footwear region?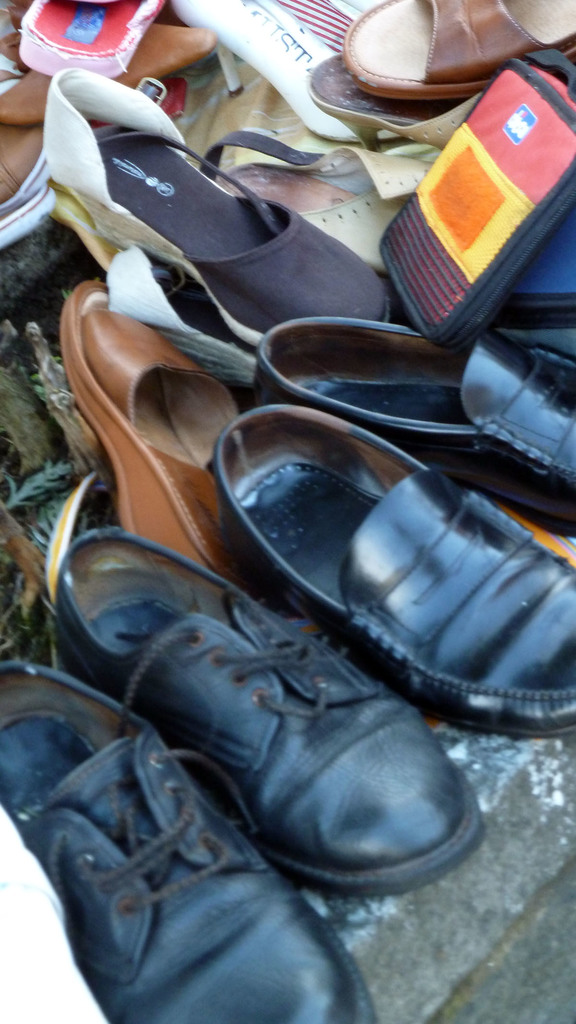
(x1=0, y1=659, x2=380, y2=1023)
